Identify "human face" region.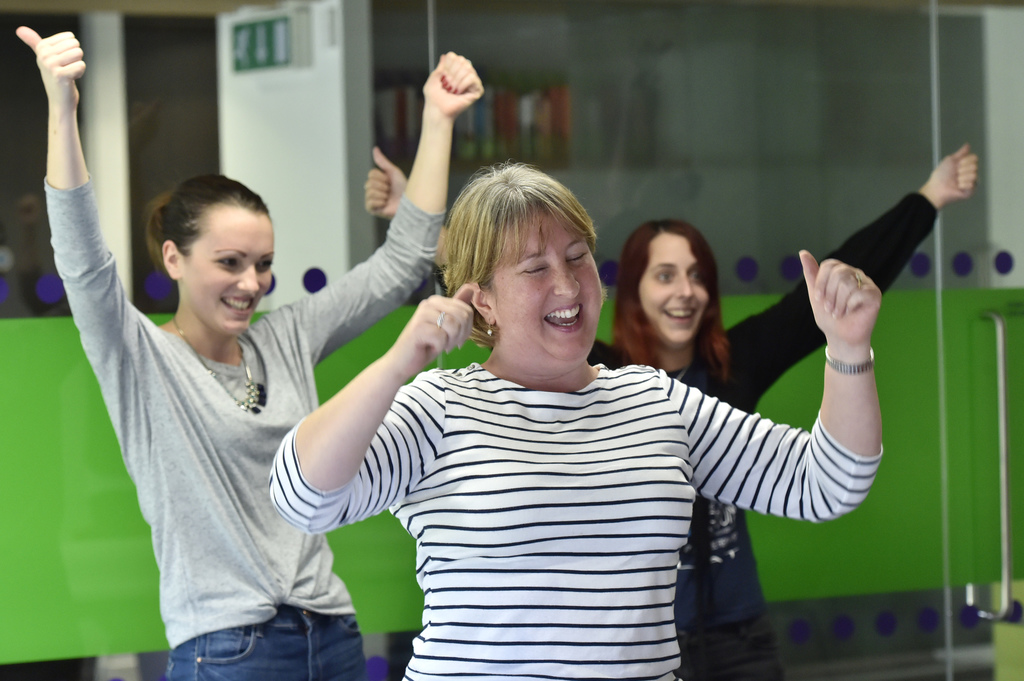
Region: [left=184, top=214, right=276, bottom=332].
